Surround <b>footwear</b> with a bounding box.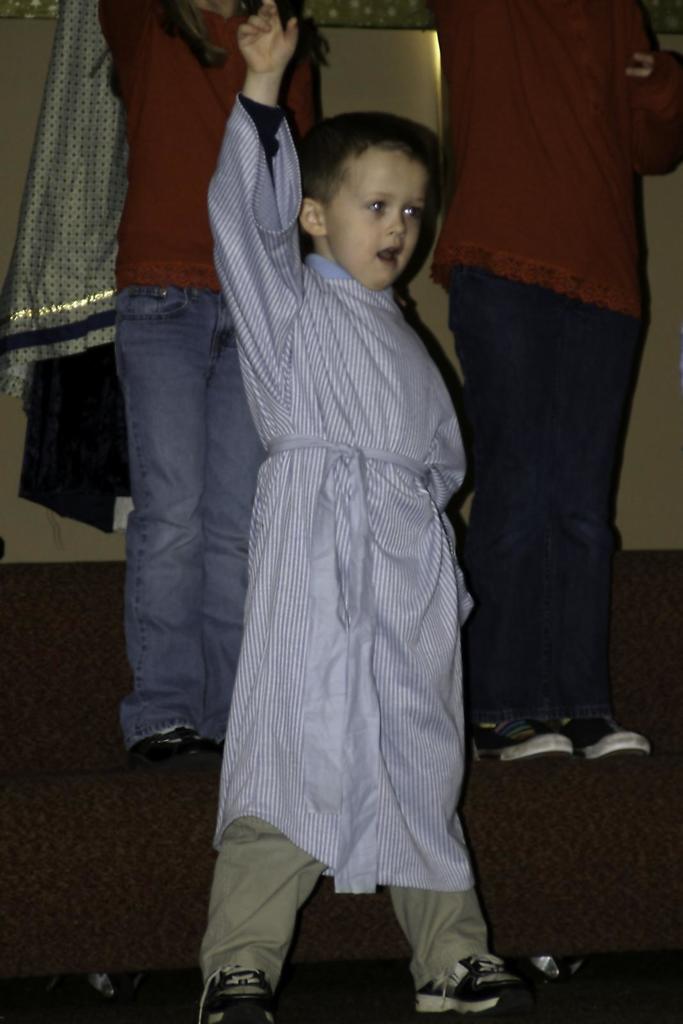
<box>192,966,302,1023</box>.
